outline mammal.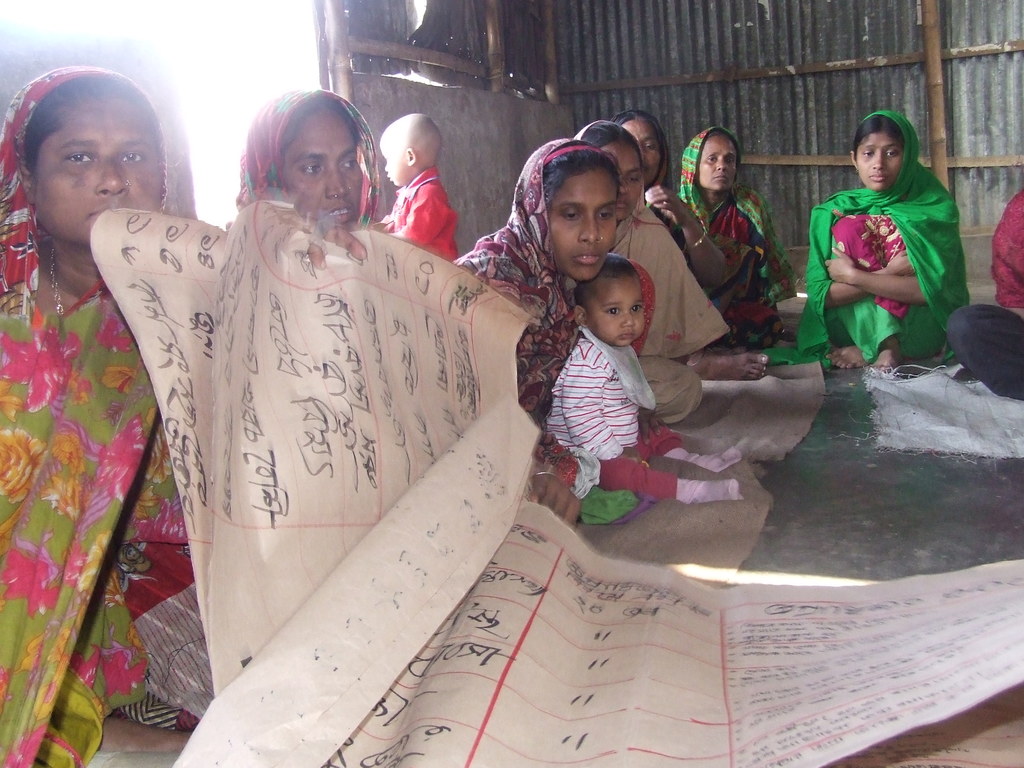
Outline: <region>382, 113, 451, 266</region>.
